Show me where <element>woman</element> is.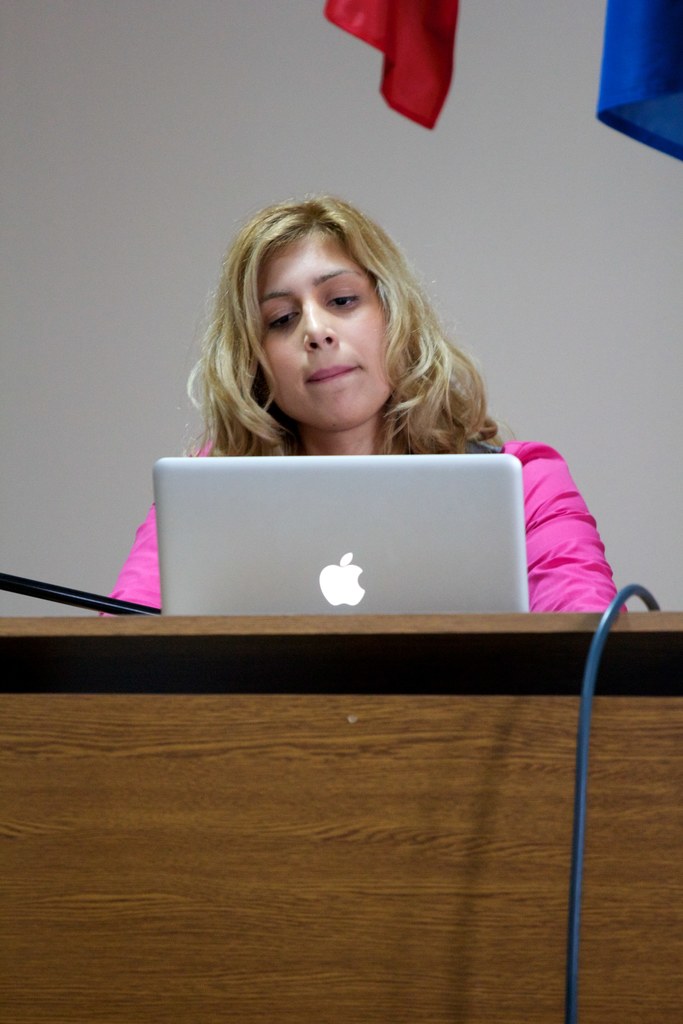
<element>woman</element> is at locate(86, 172, 589, 703).
